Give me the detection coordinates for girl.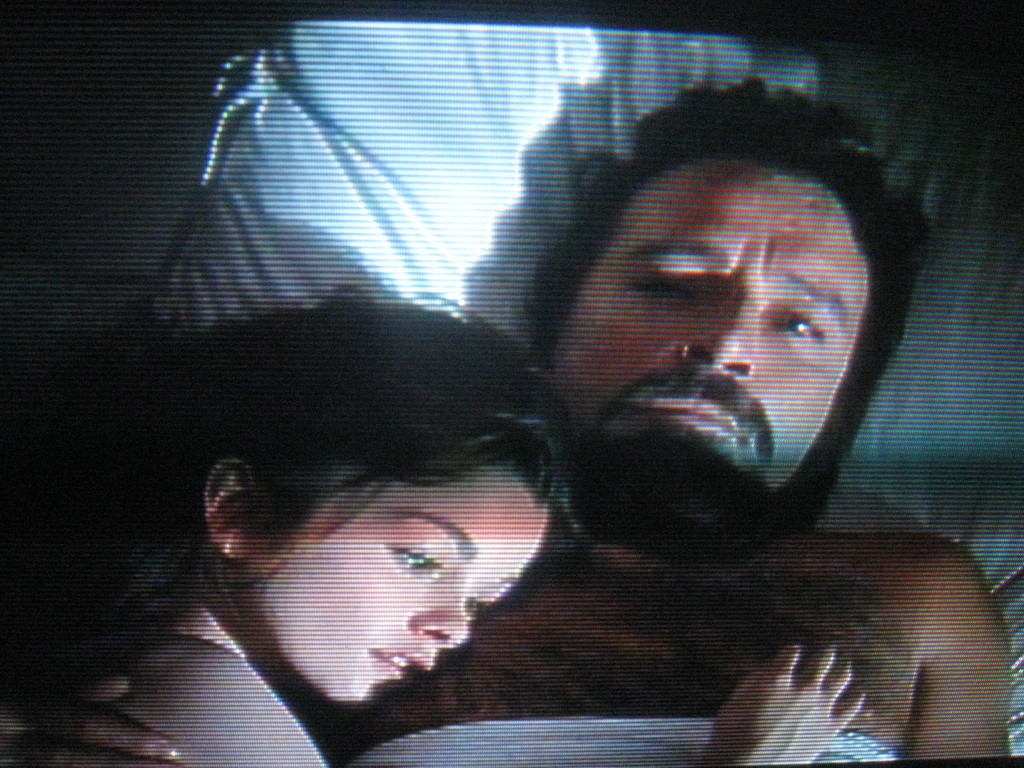
locate(0, 276, 863, 767).
